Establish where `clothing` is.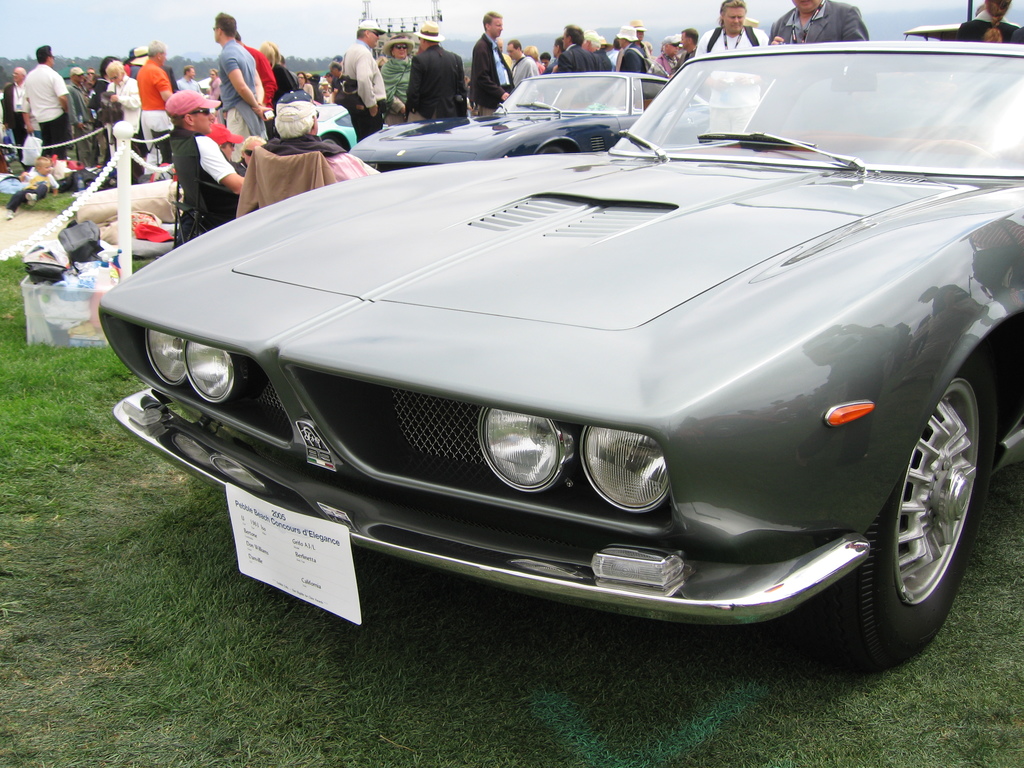
Established at 220/35/259/143.
